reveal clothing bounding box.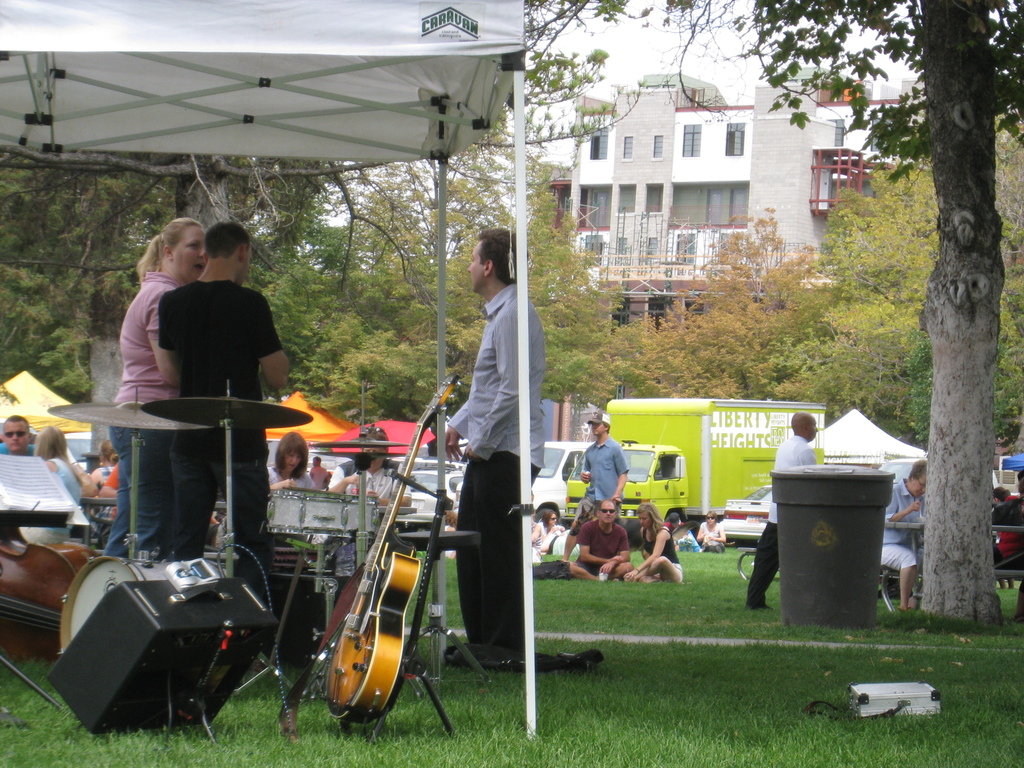
Revealed: <region>108, 268, 179, 588</region>.
